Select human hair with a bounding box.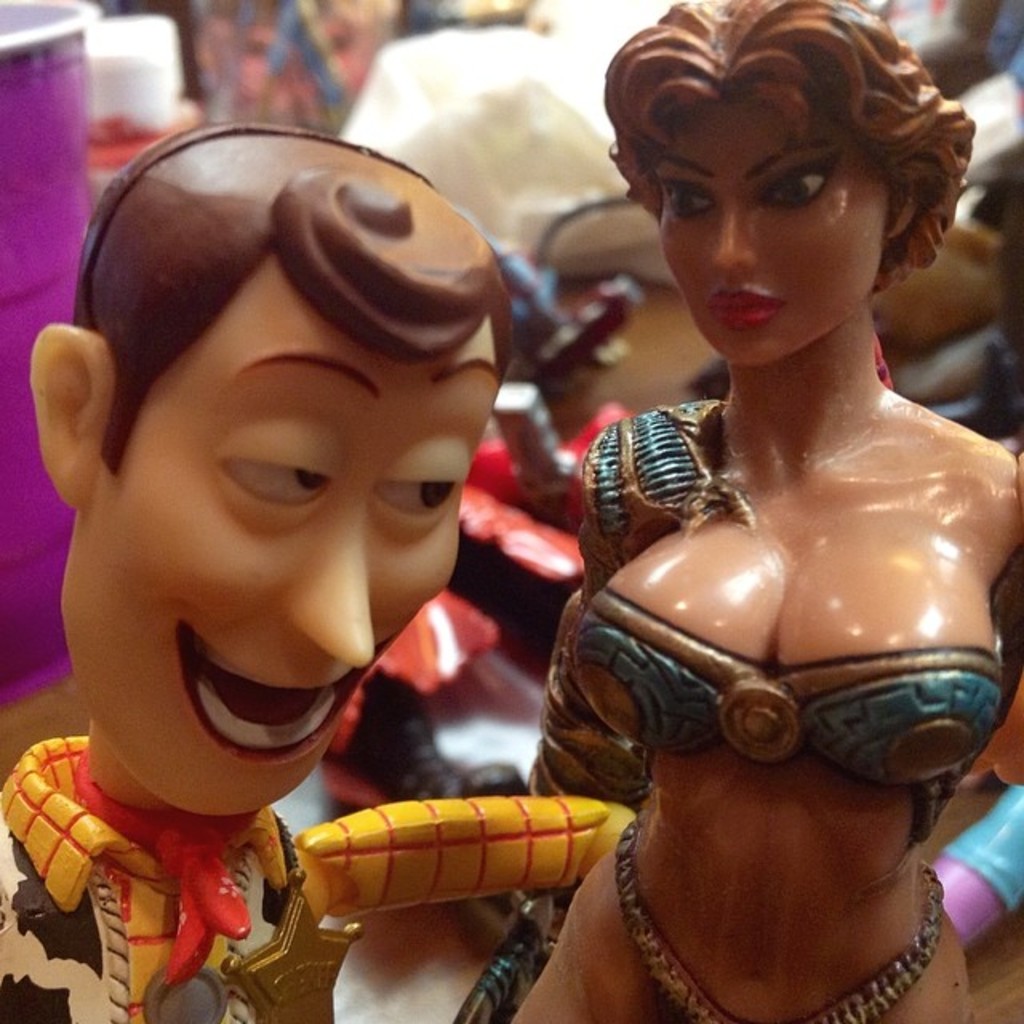
<box>74,131,518,474</box>.
